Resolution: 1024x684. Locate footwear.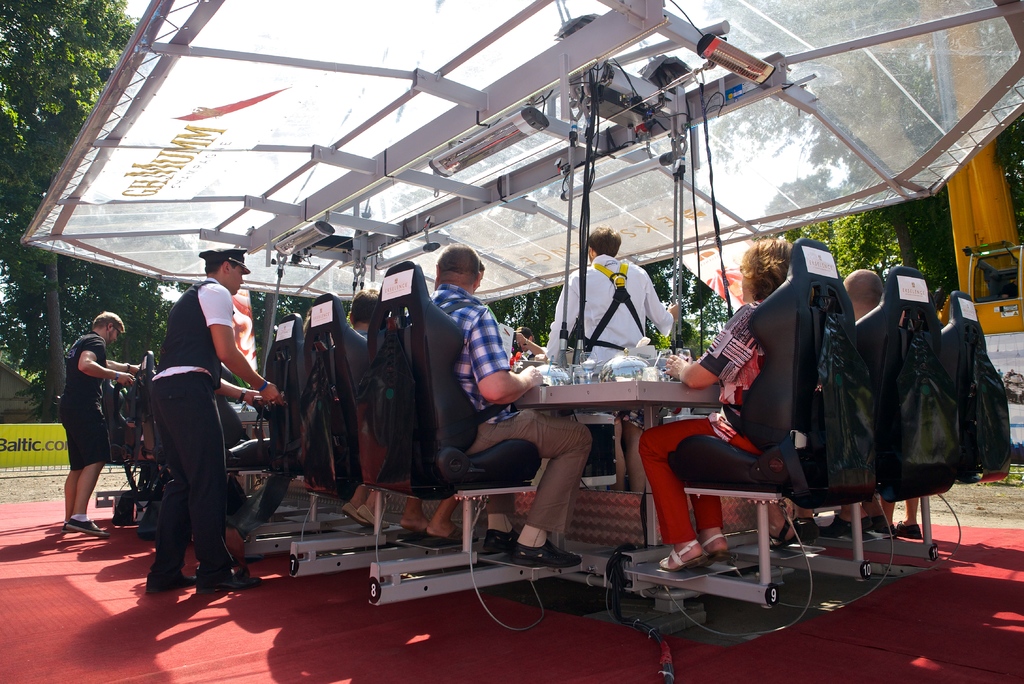
394/519/418/539.
